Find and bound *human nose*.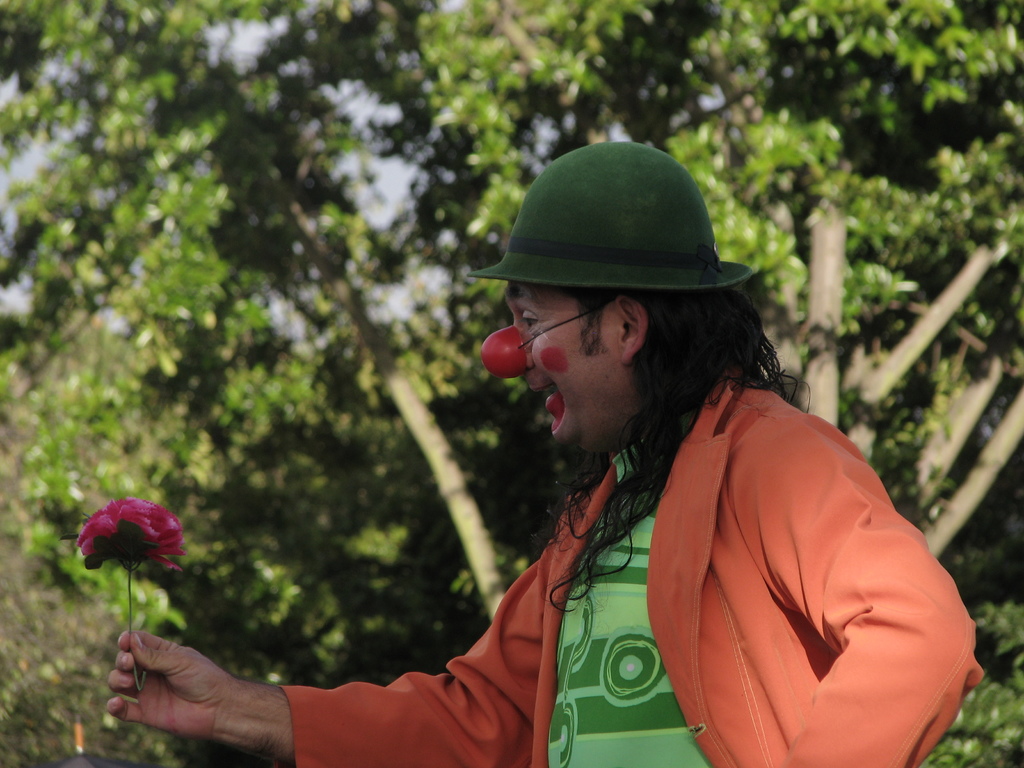
Bound: bbox(483, 326, 526, 378).
